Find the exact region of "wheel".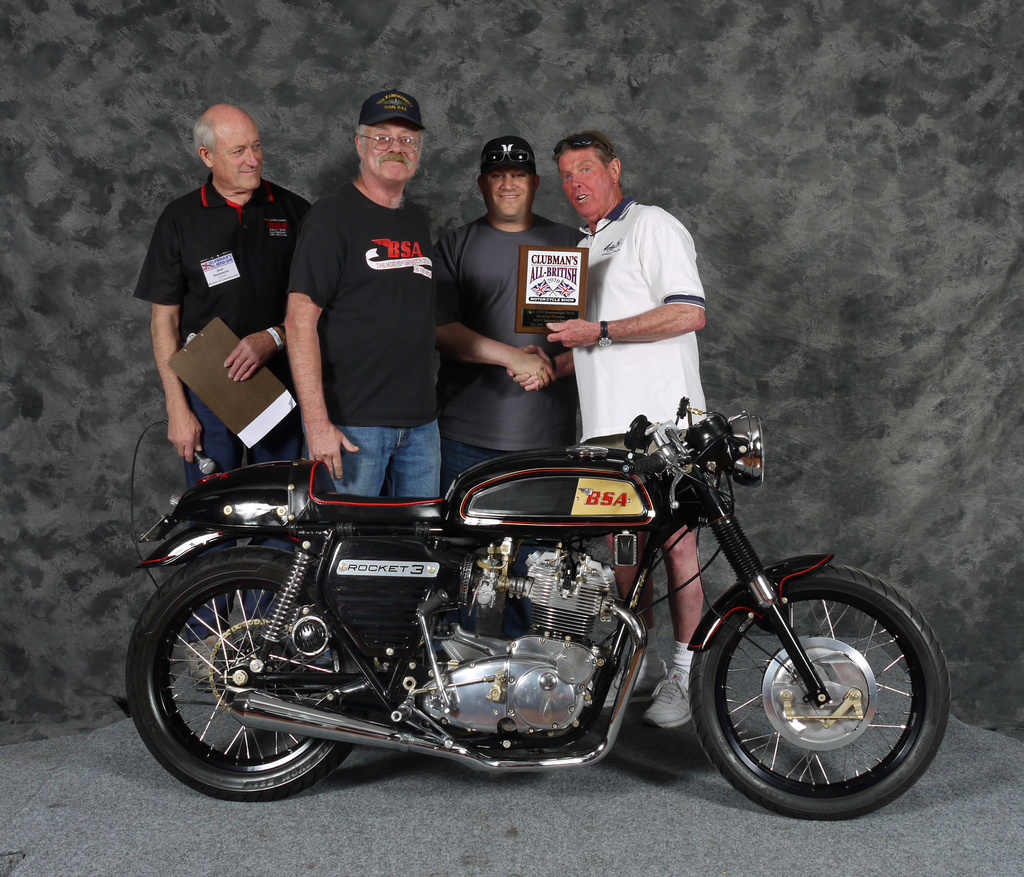
Exact region: bbox=(687, 558, 945, 817).
